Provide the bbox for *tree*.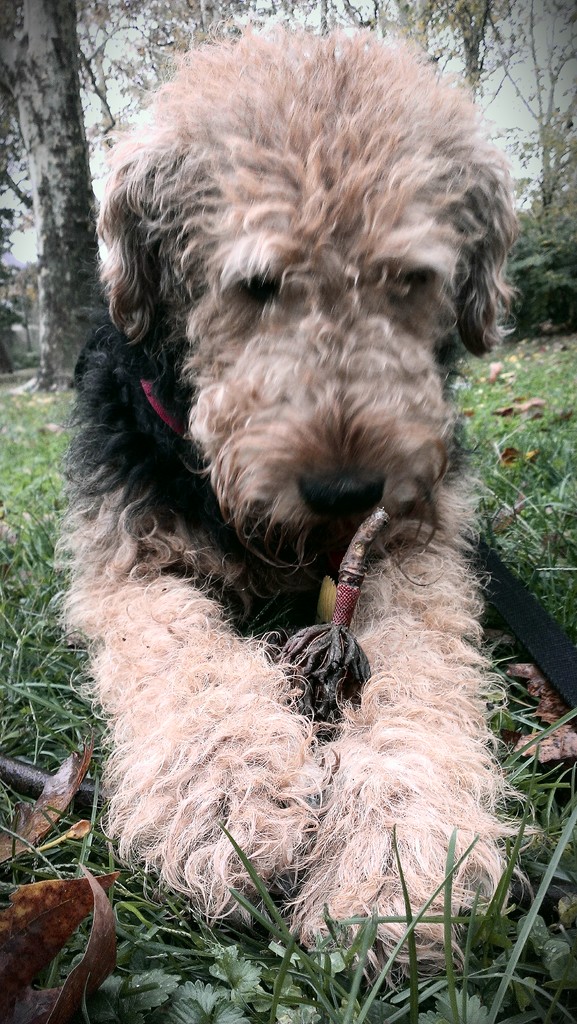
BBox(491, 8, 576, 212).
